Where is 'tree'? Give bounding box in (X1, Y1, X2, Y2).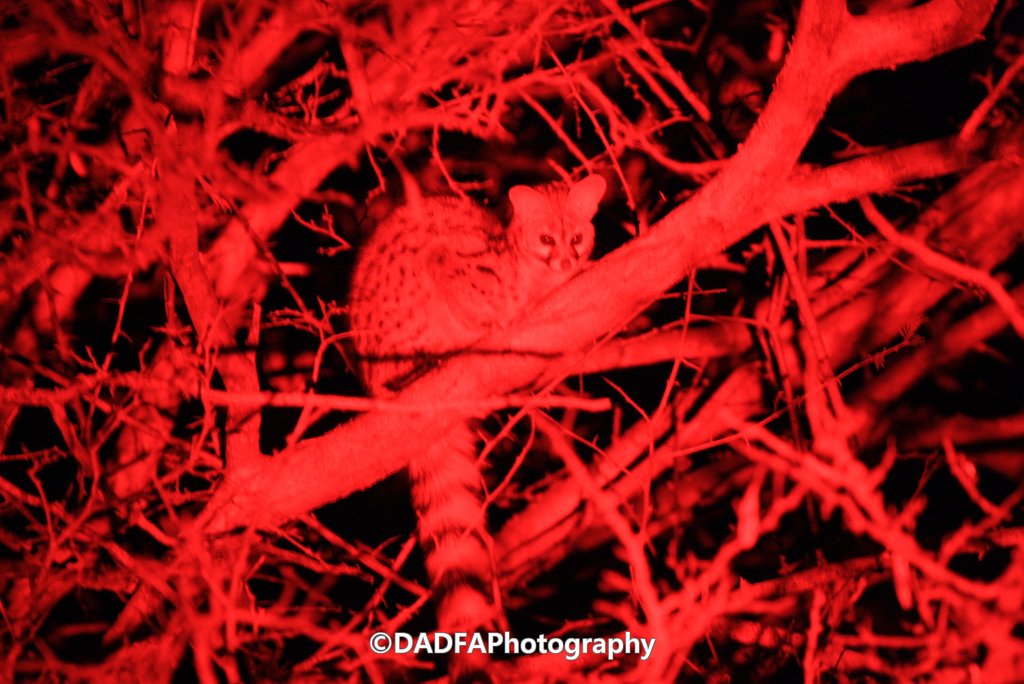
(0, 0, 1023, 683).
